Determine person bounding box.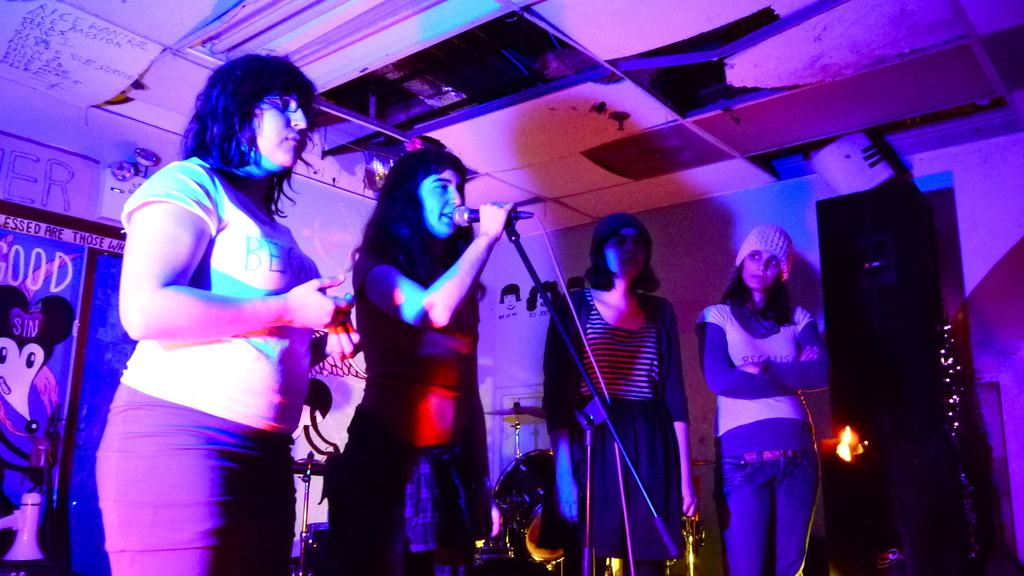
Determined: <region>699, 220, 824, 575</region>.
